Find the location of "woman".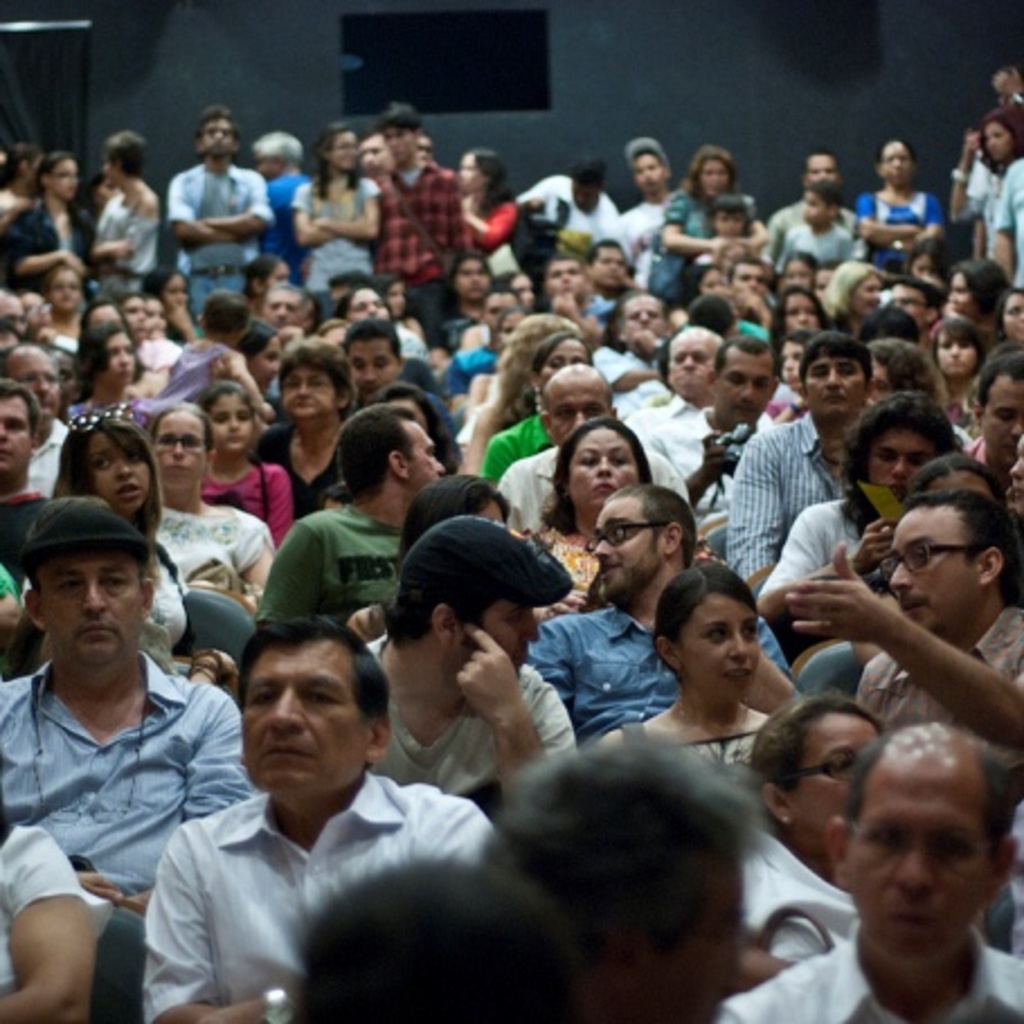
Location: <bbox>857, 140, 956, 272</bbox>.
